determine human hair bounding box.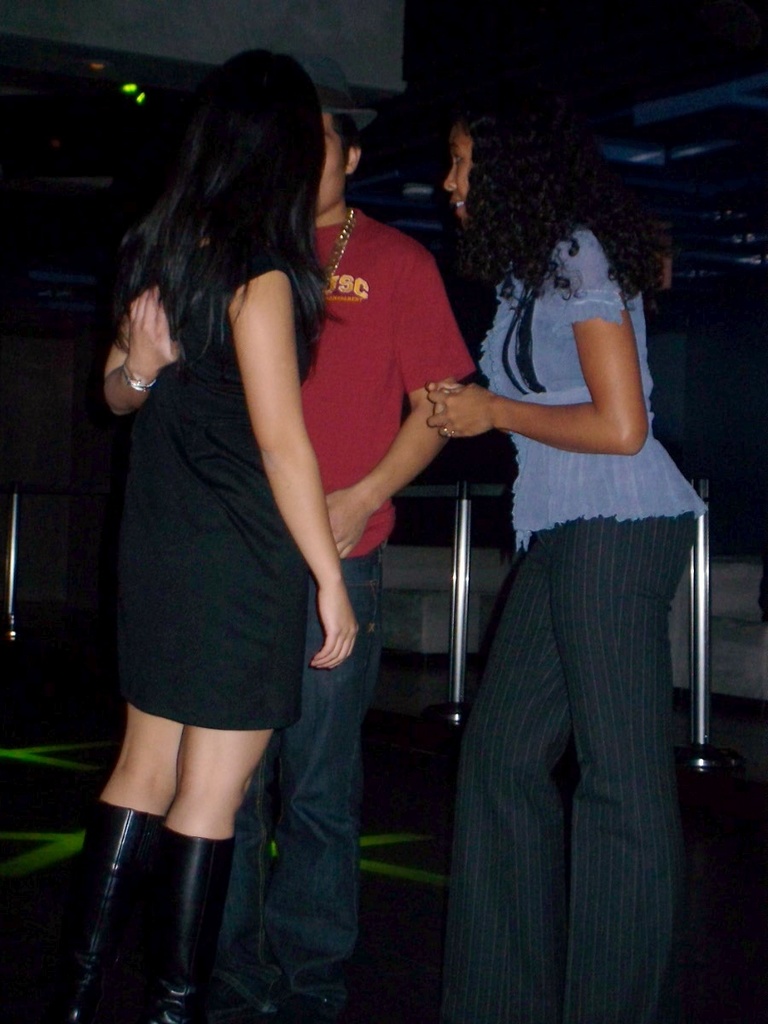
Determined: {"left": 111, "top": 91, "right": 334, "bottom": 358}.
